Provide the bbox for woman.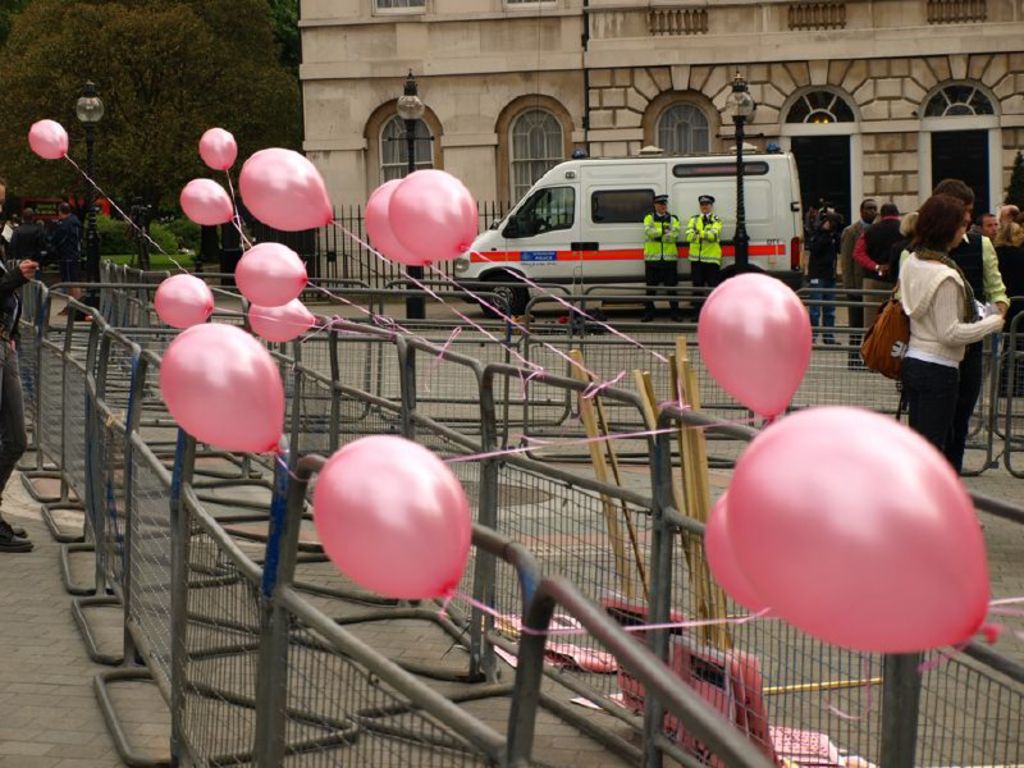
bbox(877, 184, 1001, 481).
